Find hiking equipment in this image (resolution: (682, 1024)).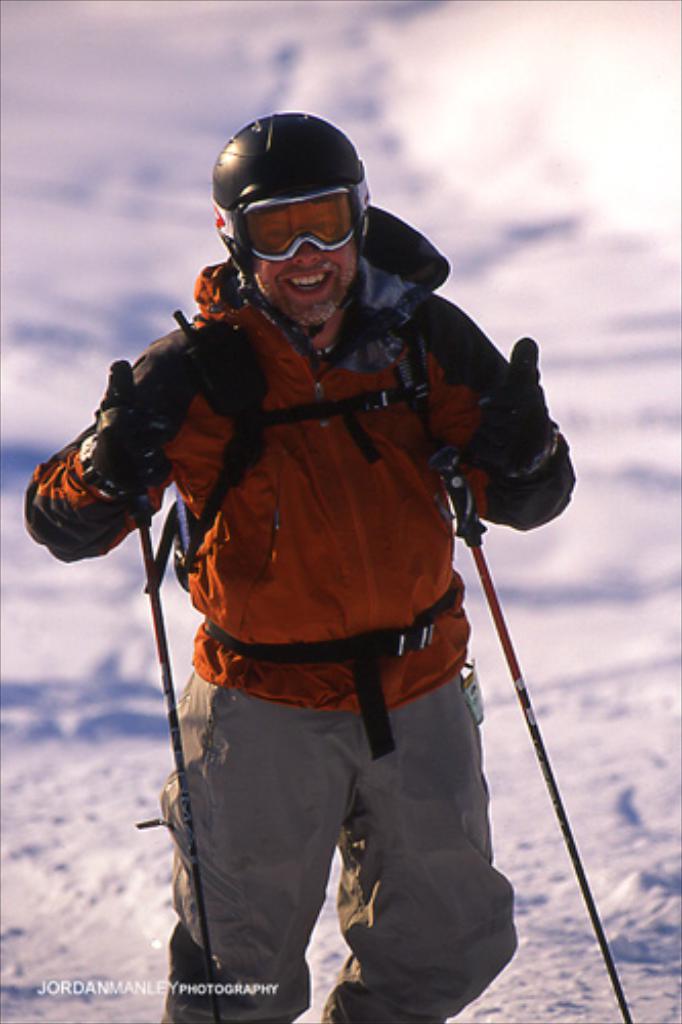
detection(94, 358, 217, 1022).
